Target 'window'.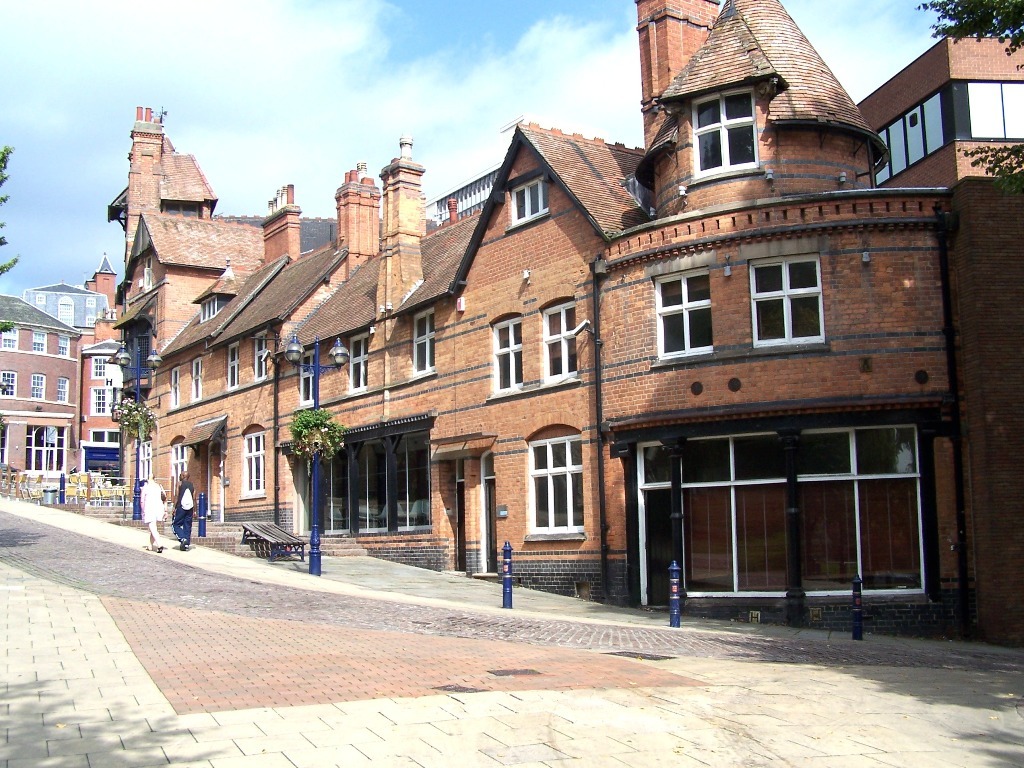
Target region: [left=643, top=271, right=735, bottom=360].
